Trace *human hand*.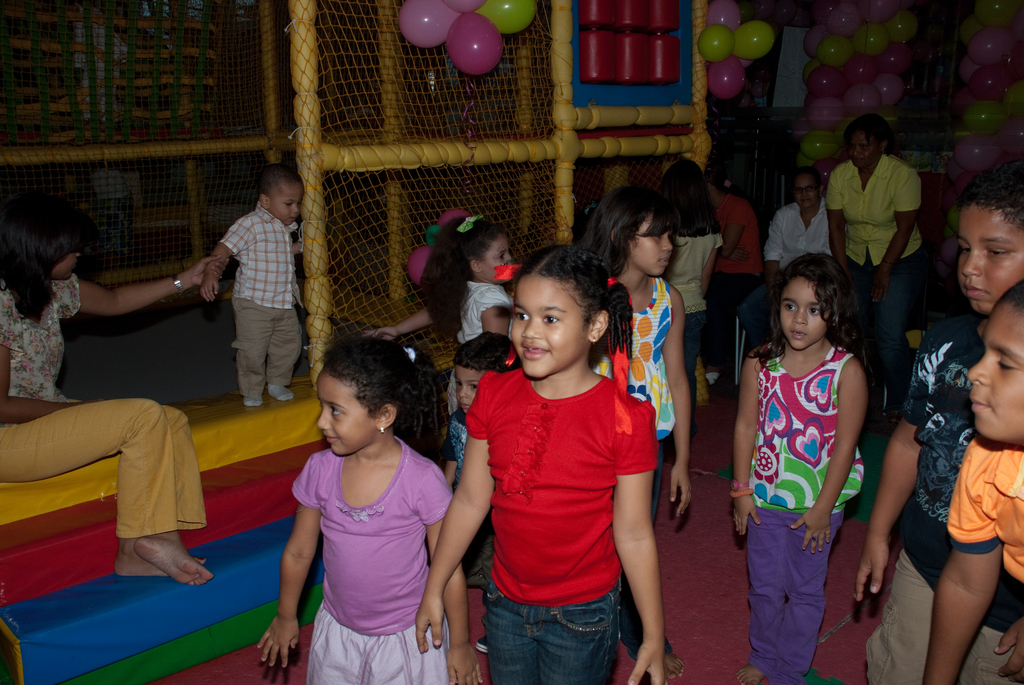
Traced to x1=732 y1=489 x2=762 y2=539.
